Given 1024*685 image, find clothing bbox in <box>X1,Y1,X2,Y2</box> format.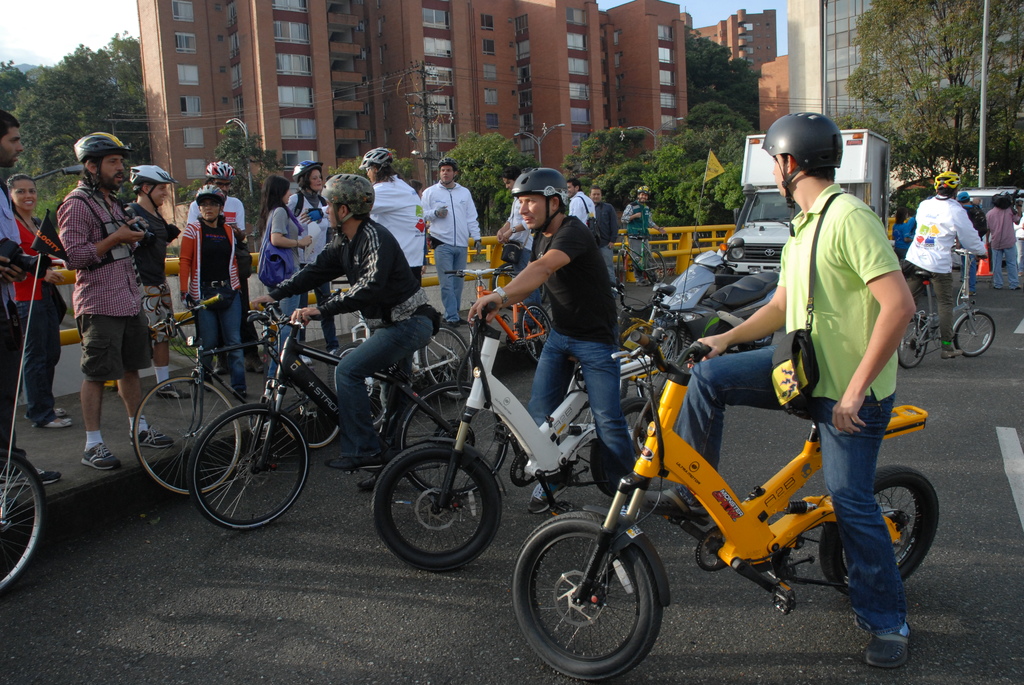
<box>897,209,992,298</box>.
